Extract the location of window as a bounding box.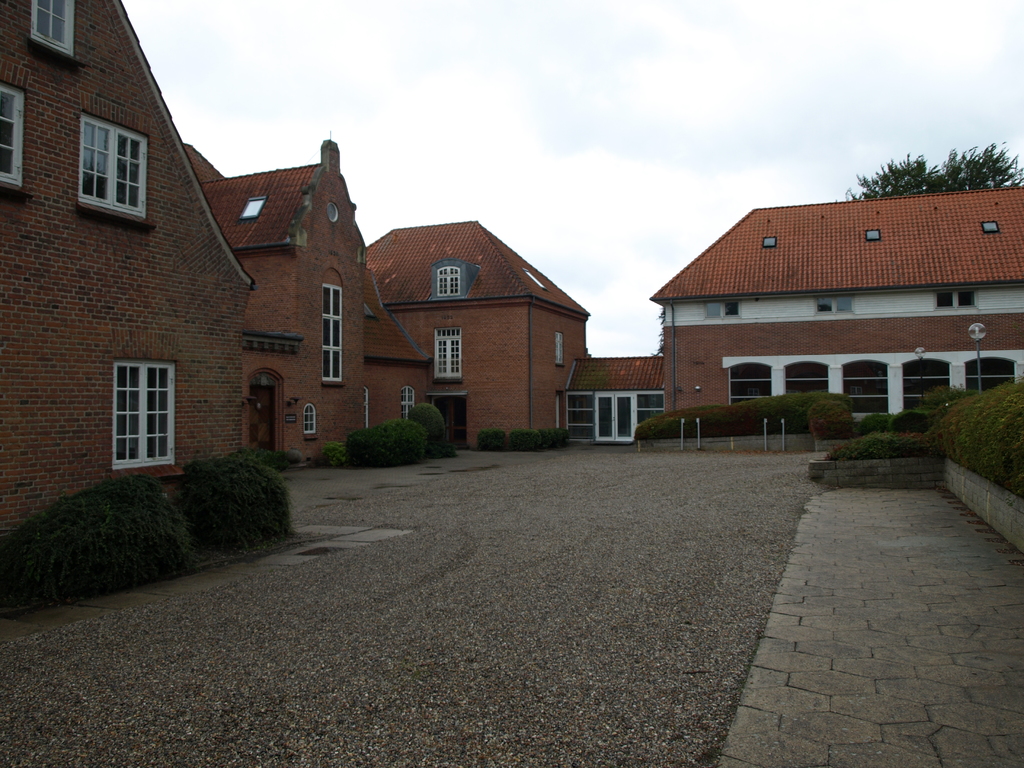
{"x1": 29, "y1": 0, "x2": 80, "y2": 72}.
